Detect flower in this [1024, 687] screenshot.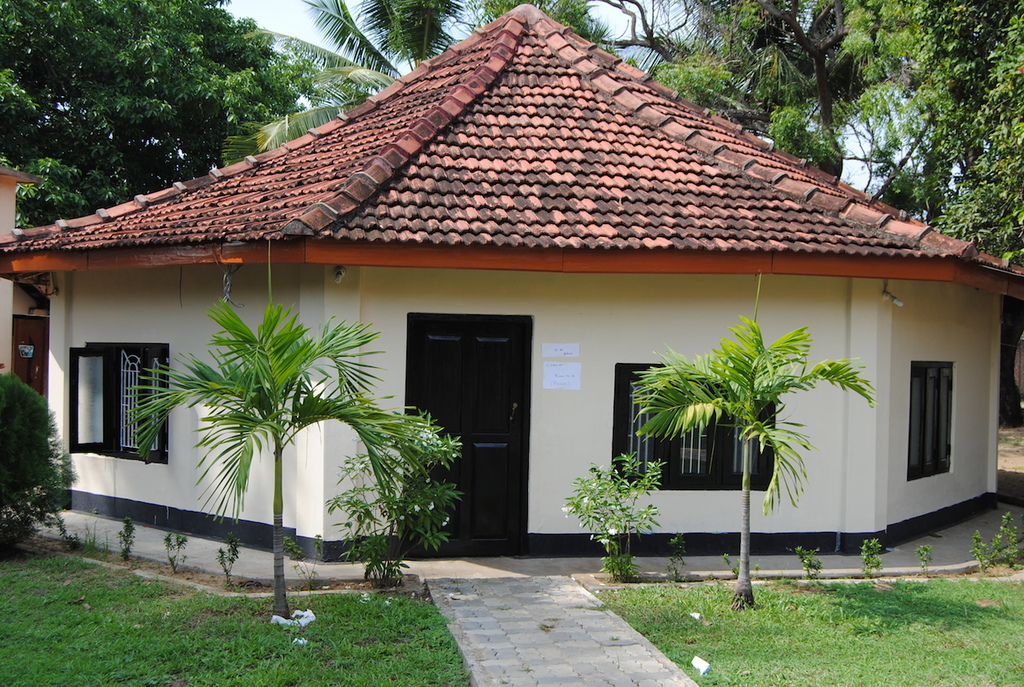
Detection: x1=429 y1=502 x2=435 y2=509.
